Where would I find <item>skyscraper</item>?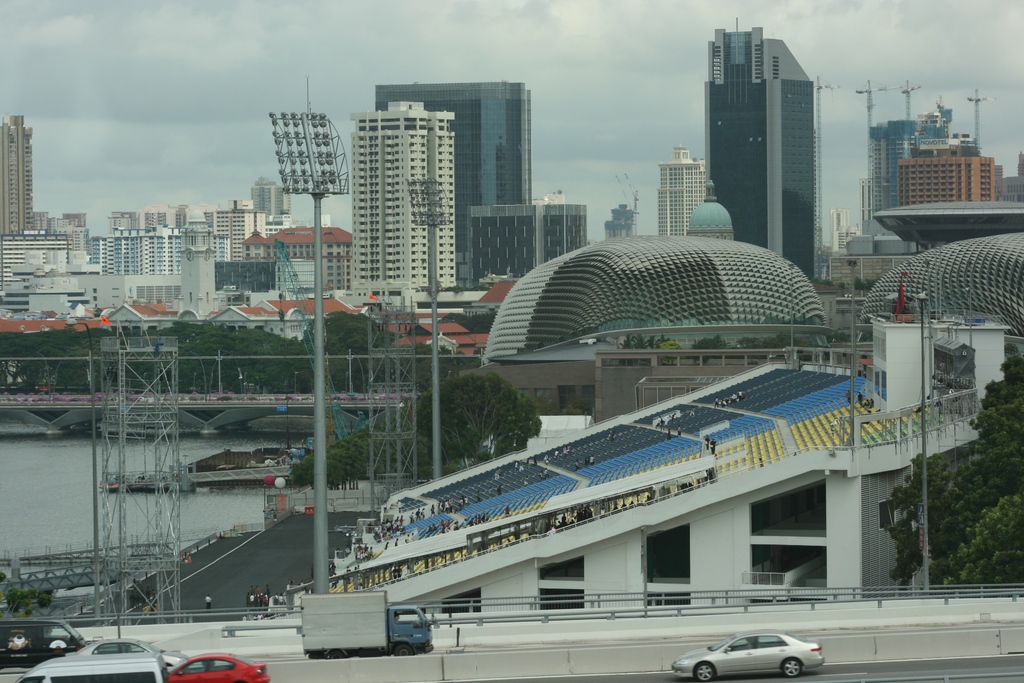
At [342, 96, 465, 297].
